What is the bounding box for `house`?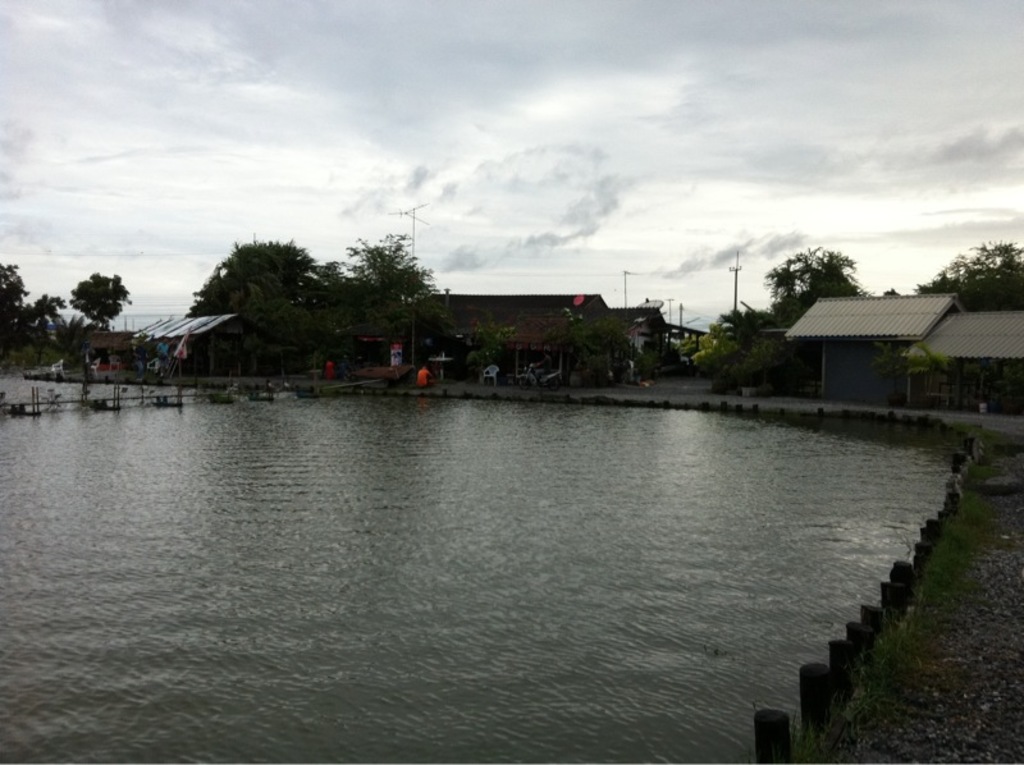
618 304 664 362.
